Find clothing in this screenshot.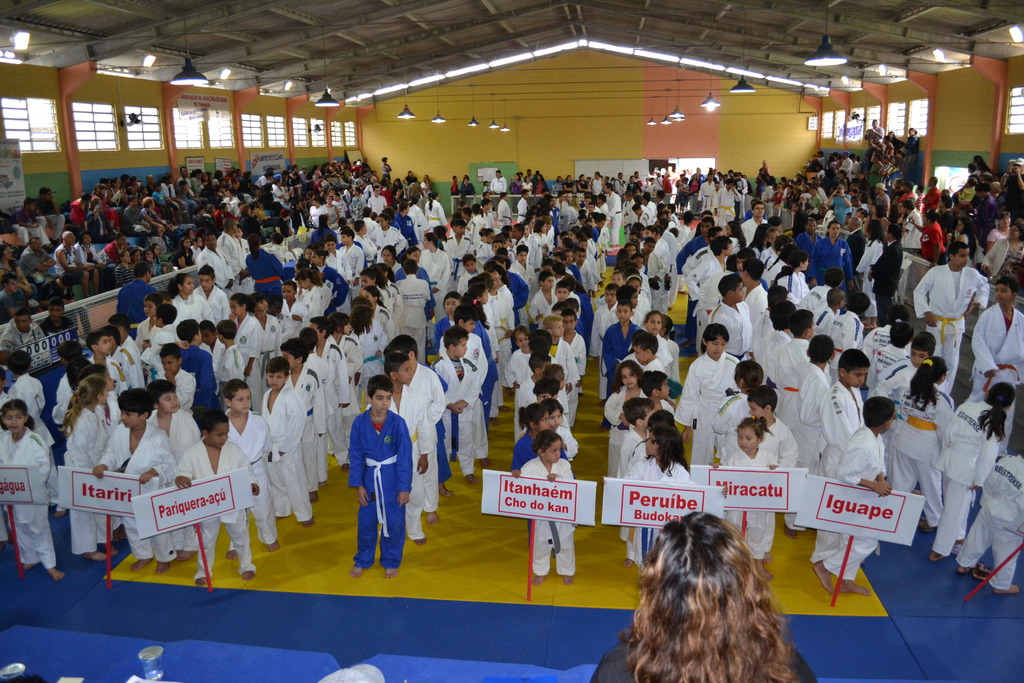
The bounding box for clothing is rect(116, 281, 155, 338).
